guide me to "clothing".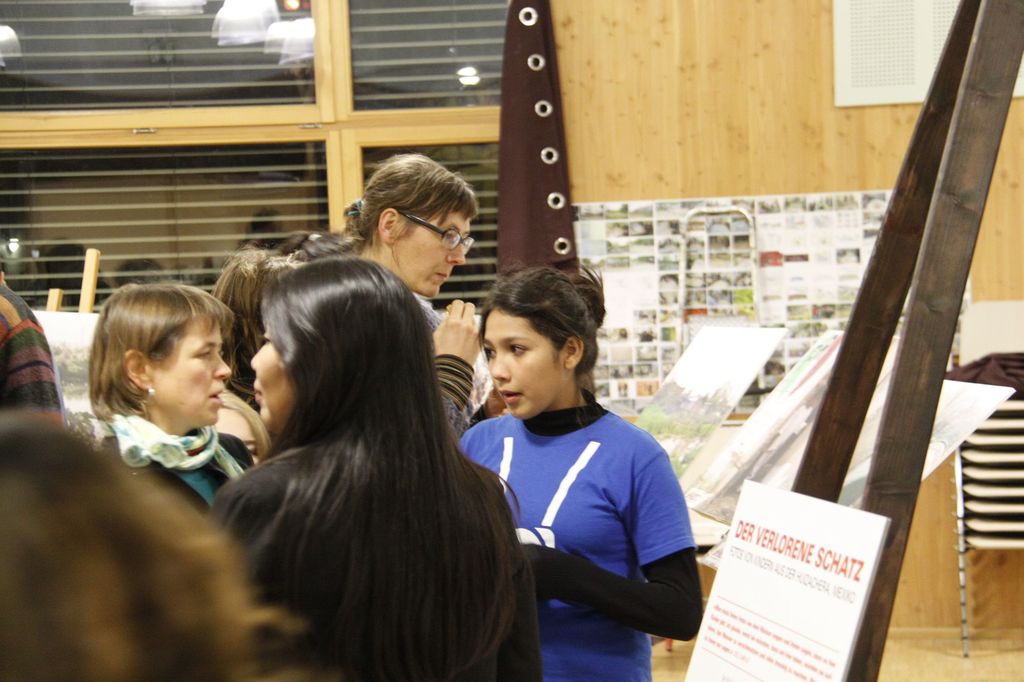
Guidance: box(465, 367, 701, 647).
